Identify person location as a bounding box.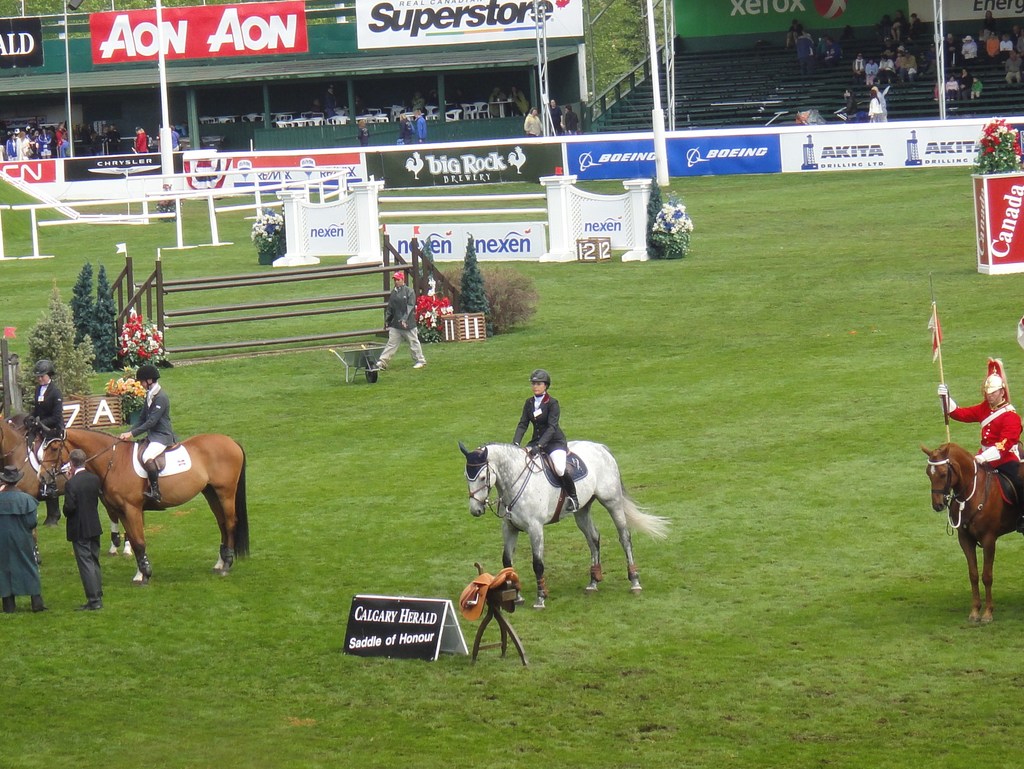
[x1=29, y1=360, x2=68, y2=465].
